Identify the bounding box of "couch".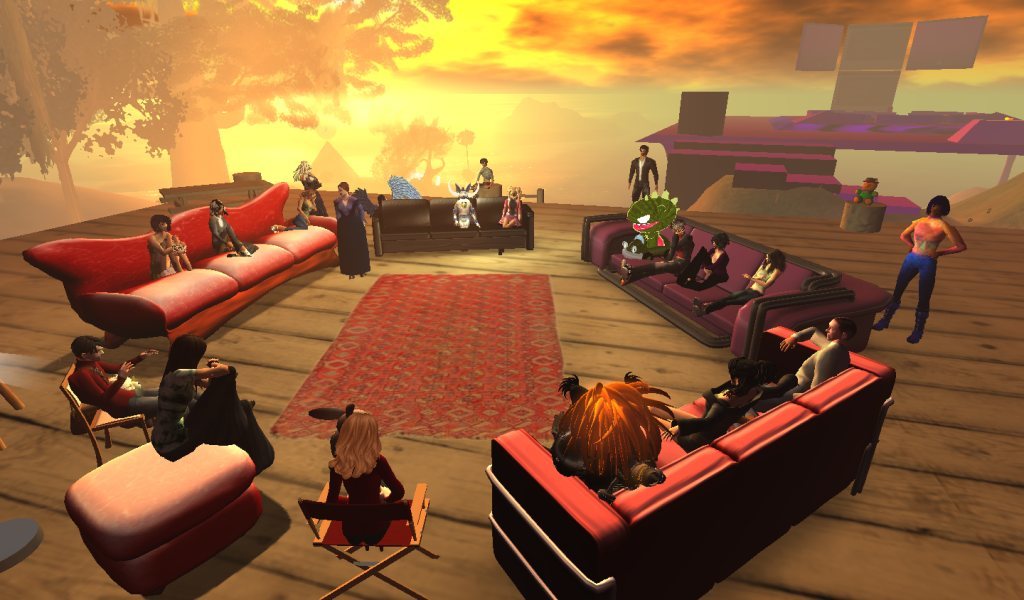
bbox=[584, 213, 898, 362].
